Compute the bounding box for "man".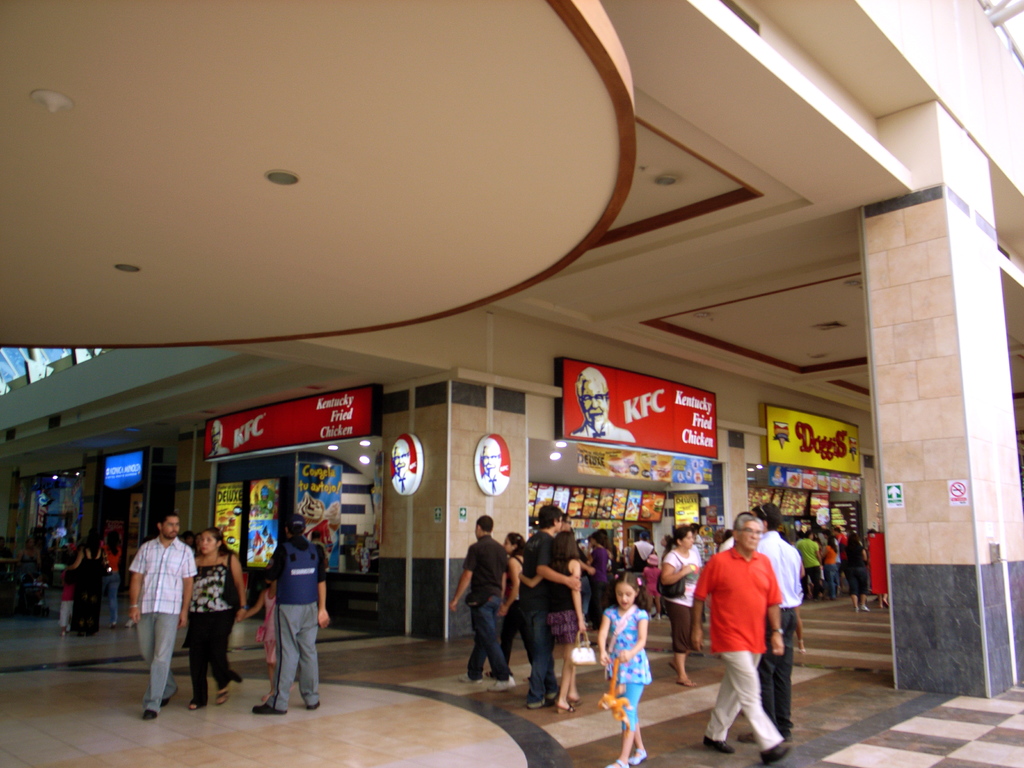
pyautogui.locateOnScreen(568, 363, 636, 446).
